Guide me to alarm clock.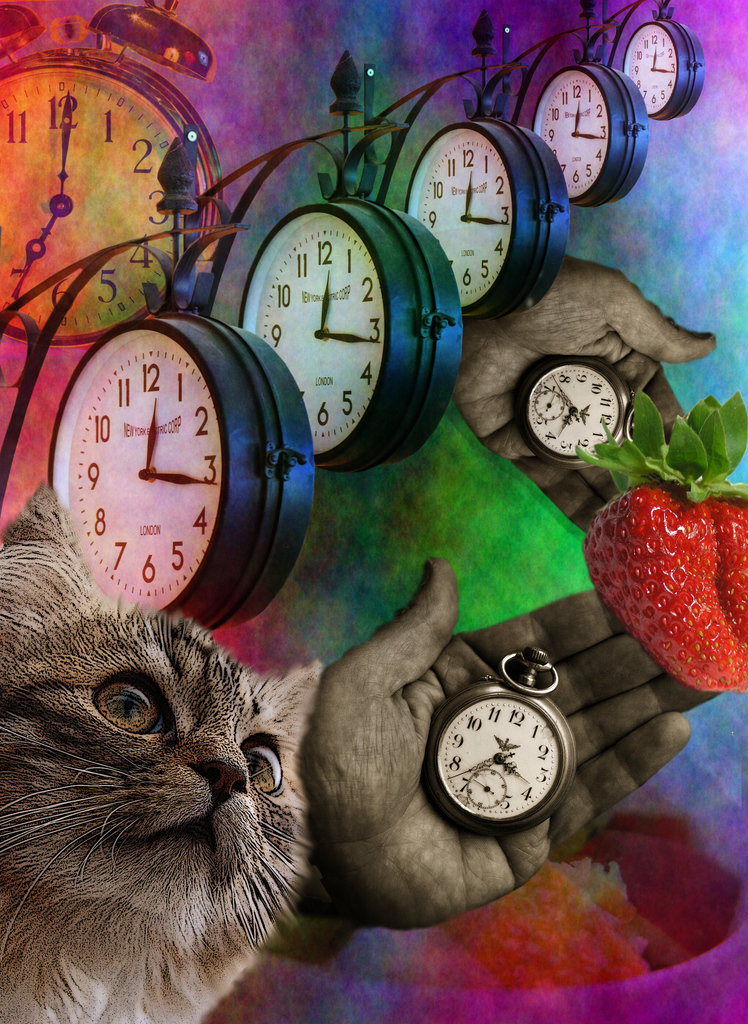
Guidance: <bbox>403, 118, 566, 328</bbox>.
